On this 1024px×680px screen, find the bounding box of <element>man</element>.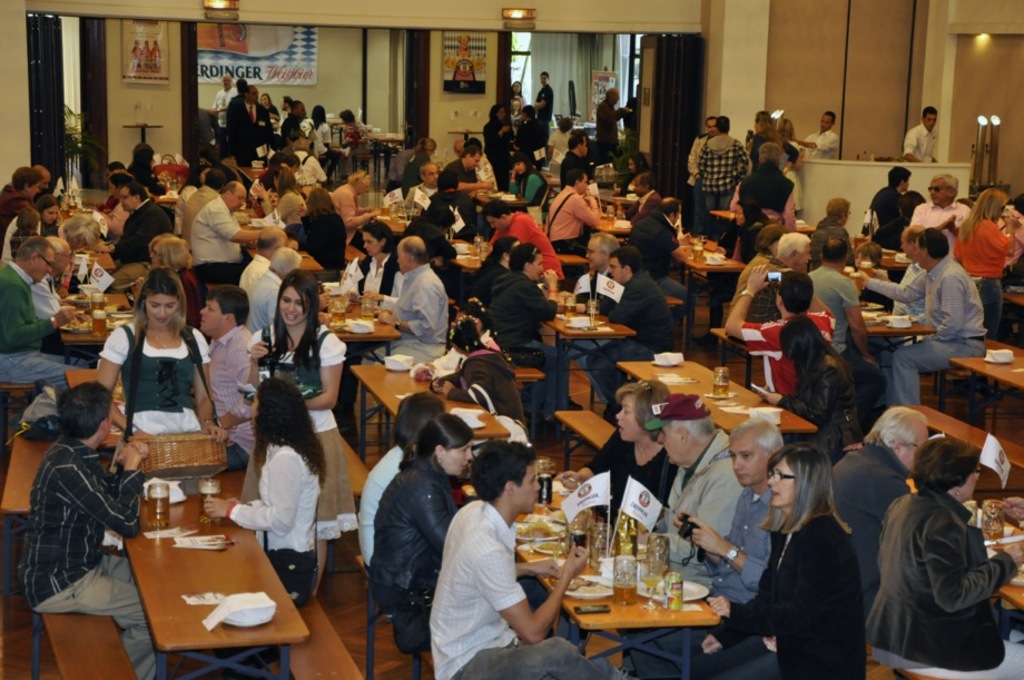
Bounding box: bbox=(803, 237, 893, 426).
